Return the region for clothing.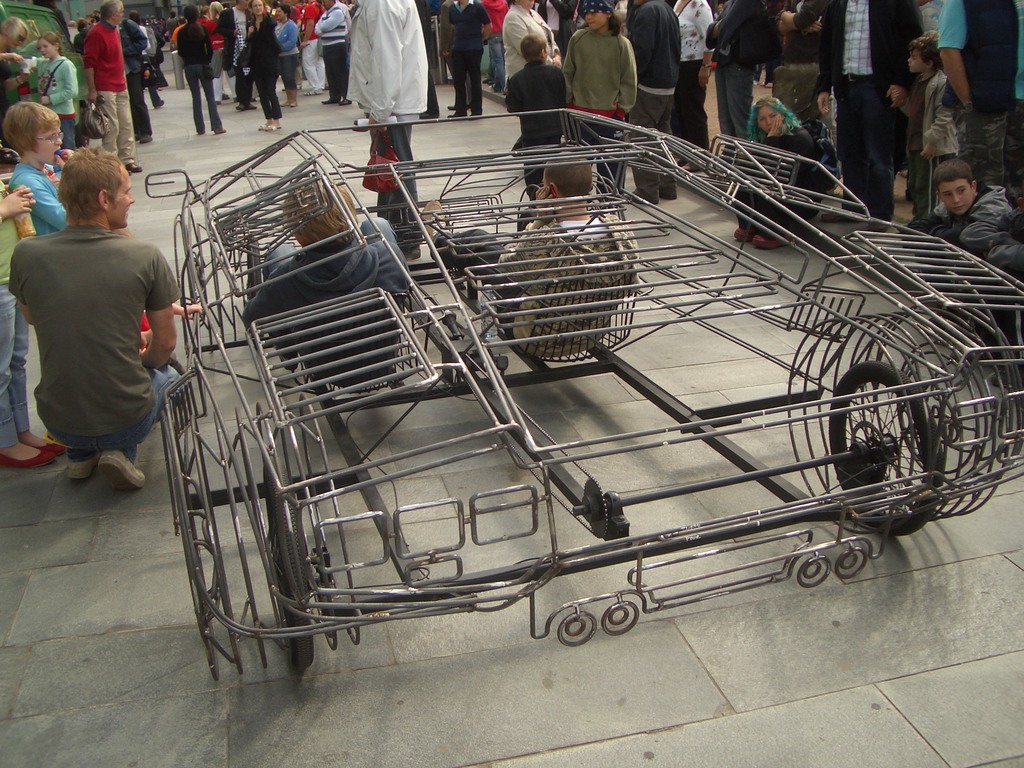
crop(428, 210, 641, 357).
